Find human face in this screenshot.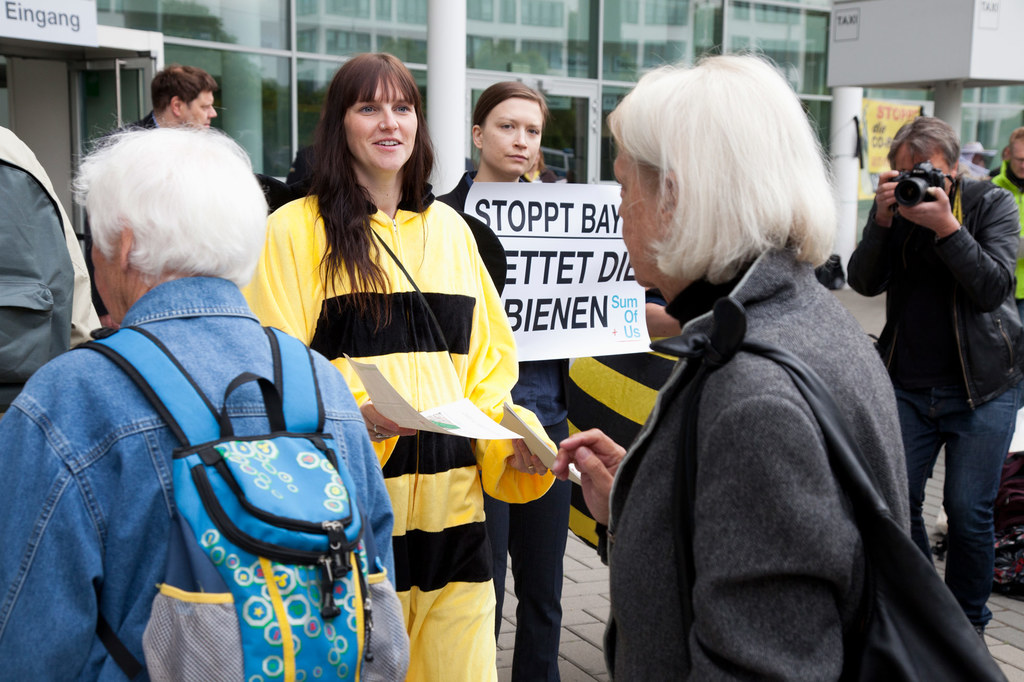
The bounding box for human face is select_region(894, 153, 952, 195).
